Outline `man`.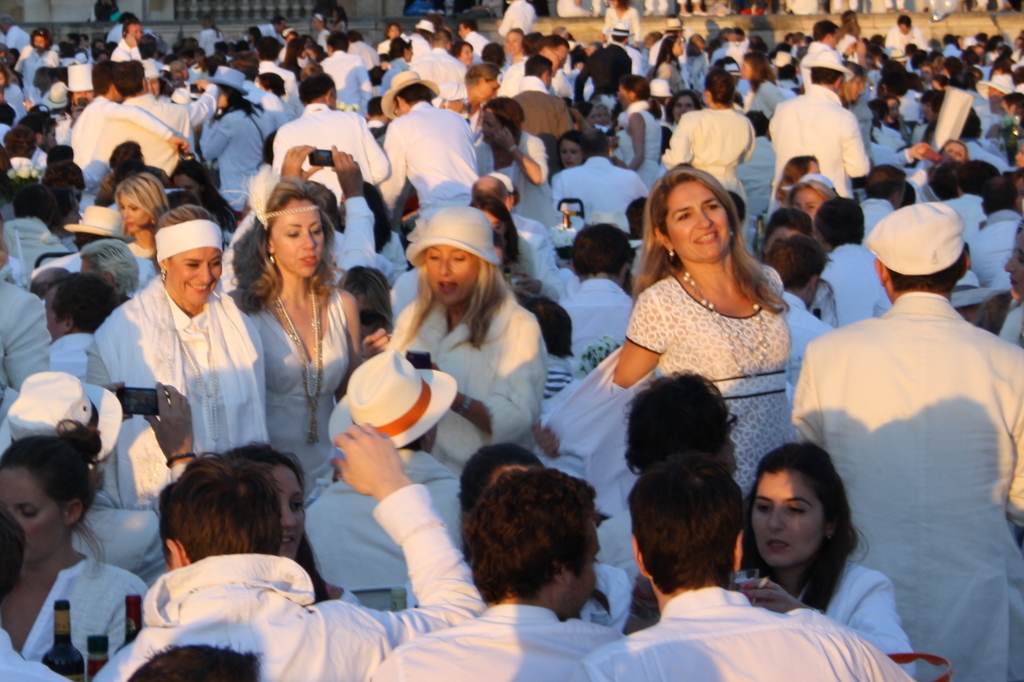
Outline: {"left": 68, "top": 57, "right": 191, "bottom": 173}.
